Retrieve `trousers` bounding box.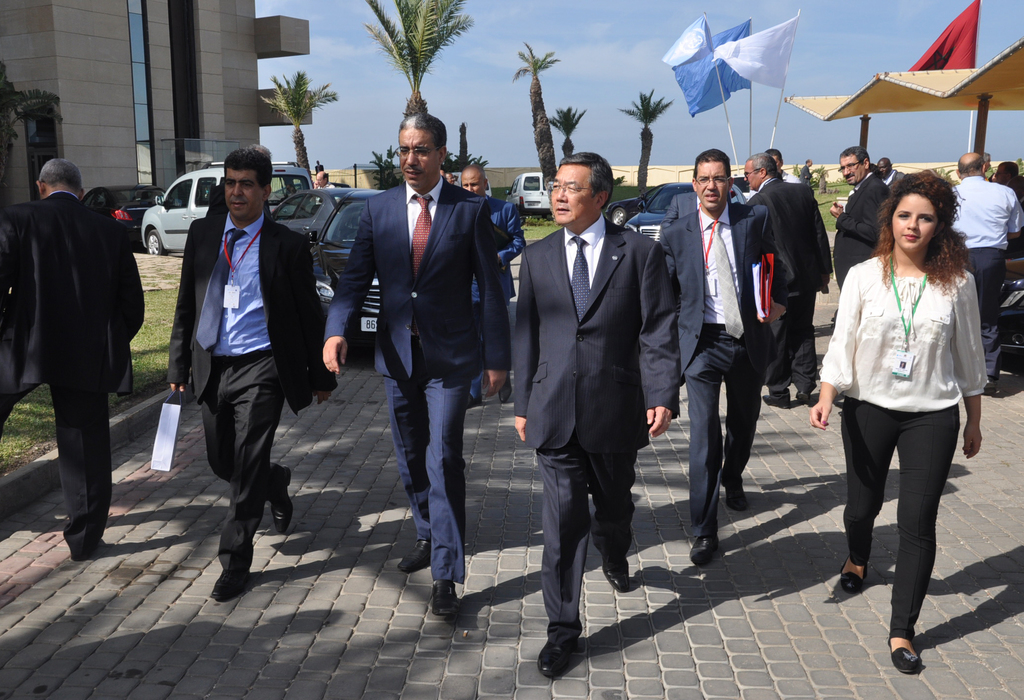
Bounding box: bbox=(0, 388, 113, 552).
